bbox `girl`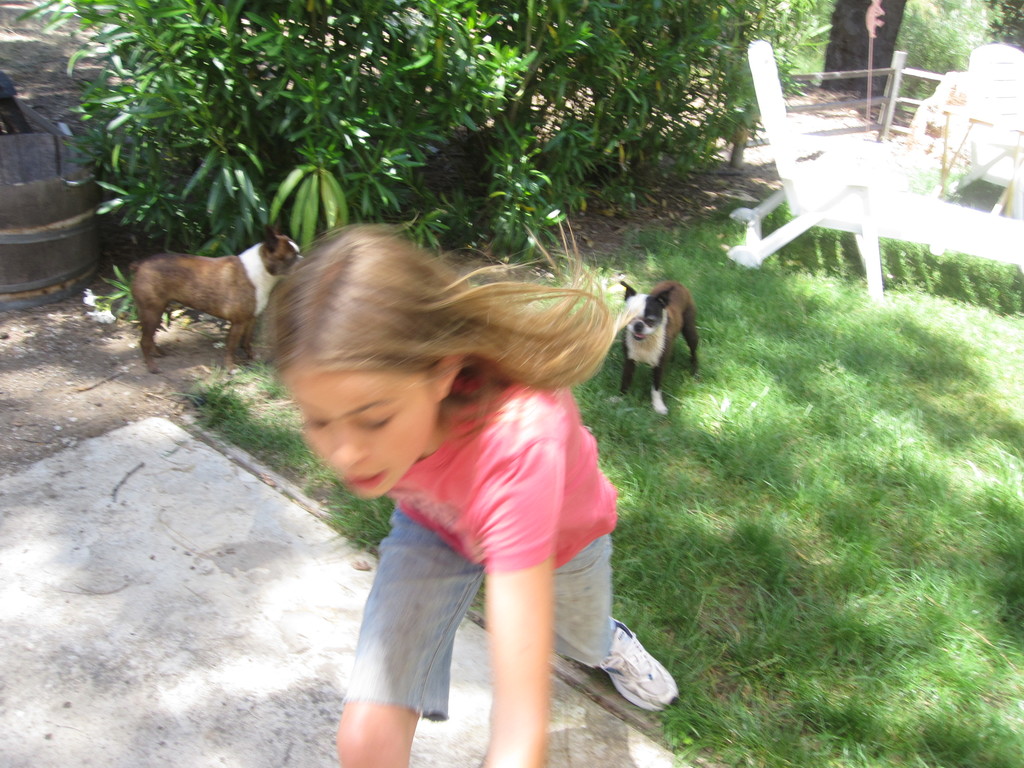
x1=269, y1=214, x2=676, y2=767
